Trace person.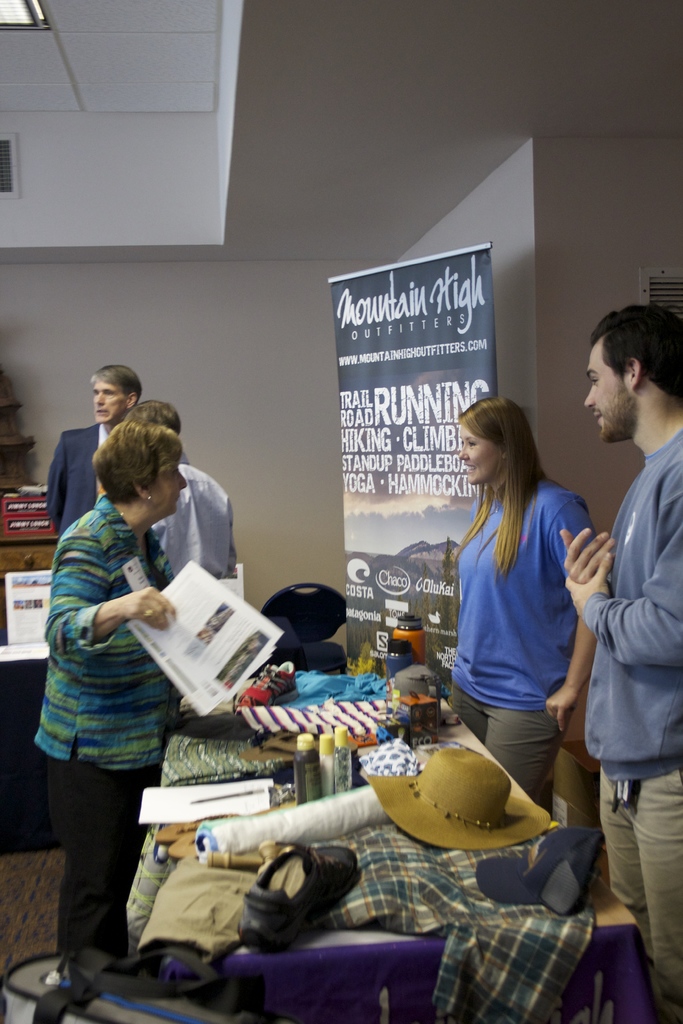
Traced to detection(43, 424, 183, 956).
